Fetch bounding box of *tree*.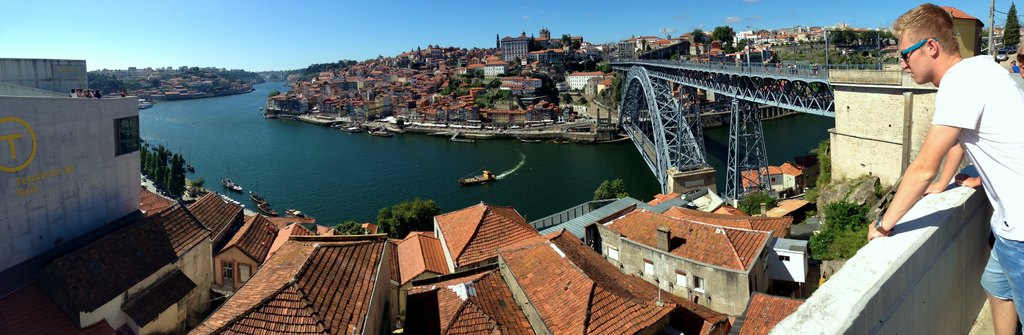
Bbox: 337:218:360:257.
